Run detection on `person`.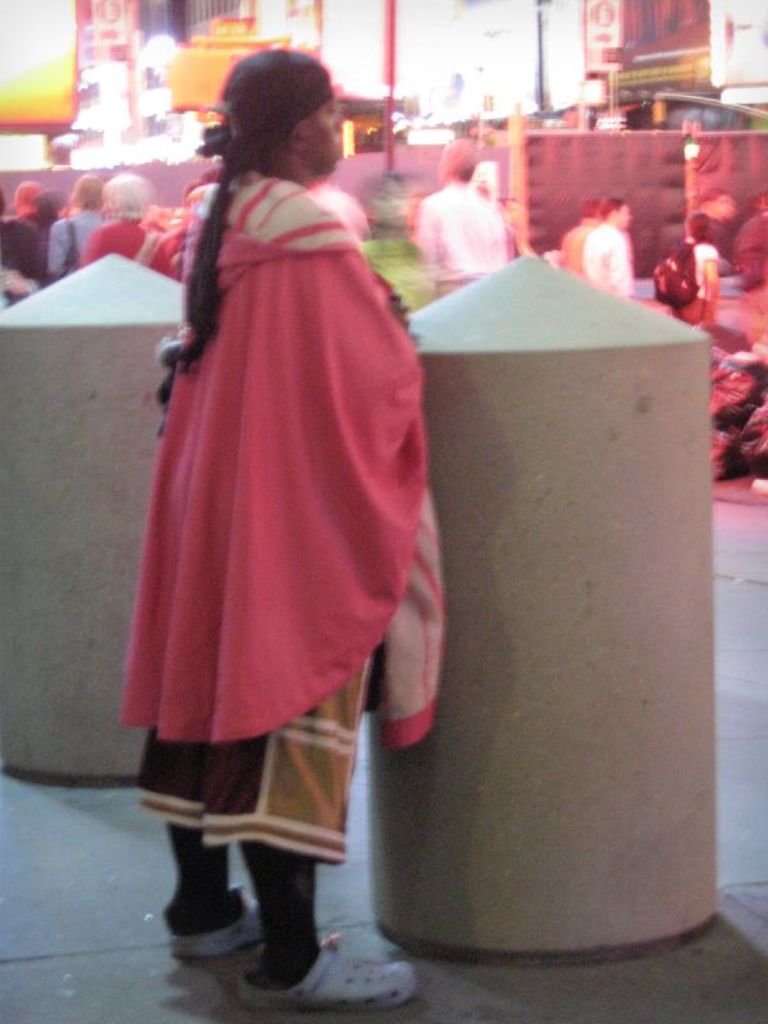
Result: left=728, top=187, right=767, bottom=293.
